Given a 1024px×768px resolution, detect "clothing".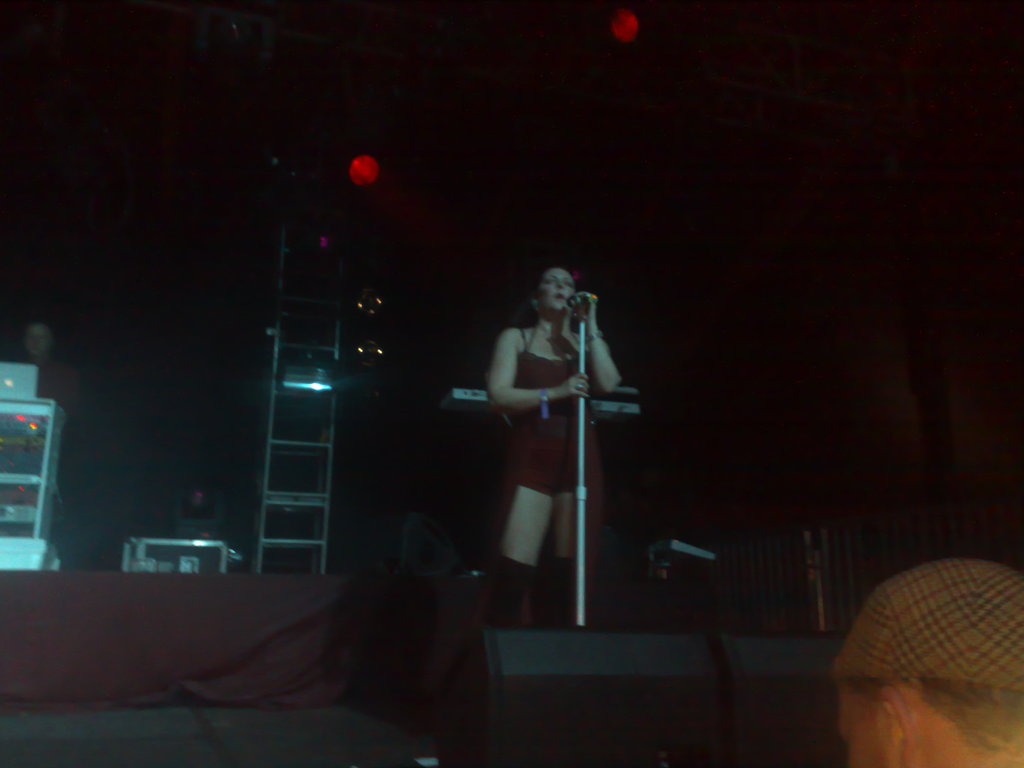
Rect(515, 331, 602, 493).
